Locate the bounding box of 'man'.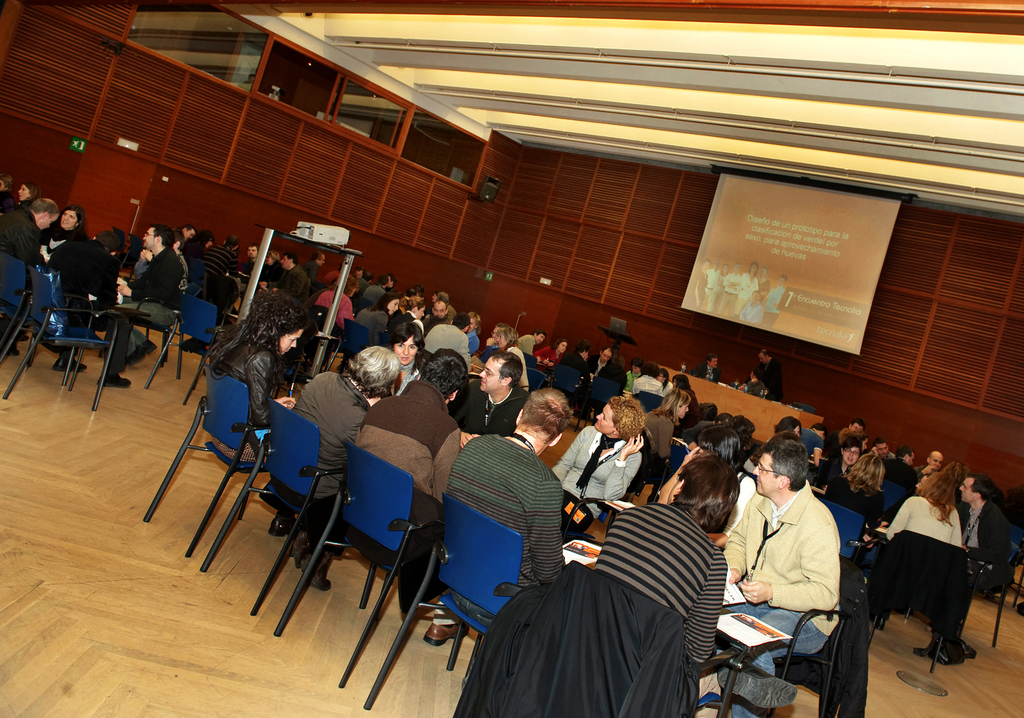
Bounding box: x1=432, y1=384, x2=579, y2=667.
